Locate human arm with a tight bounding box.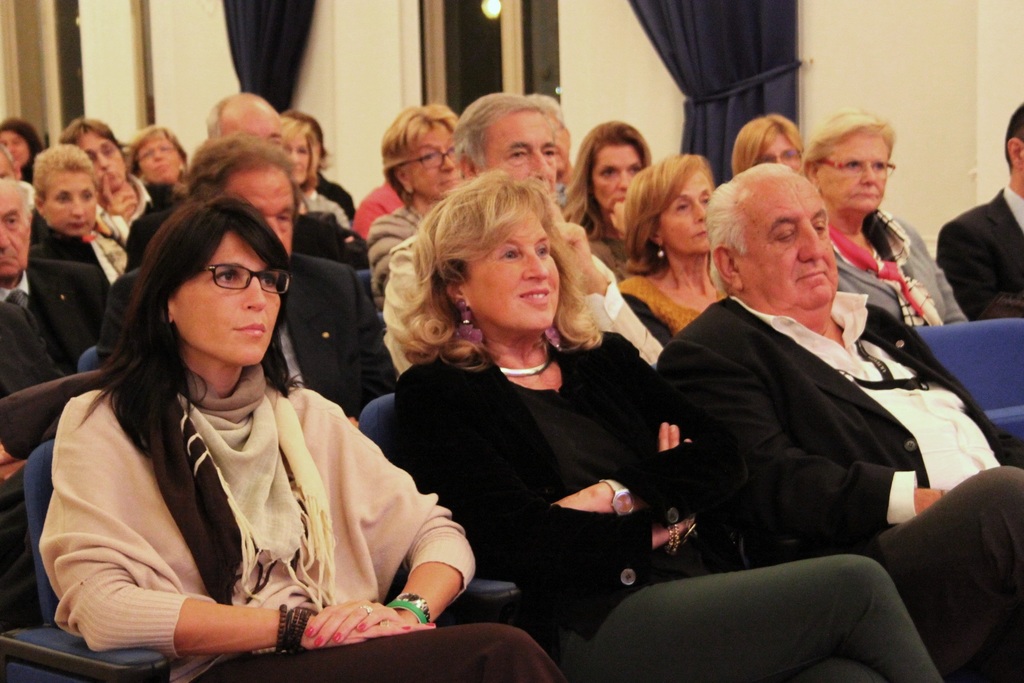
{"x1": 609, "y1": 200, "x2": 630, "y2": 242}.
